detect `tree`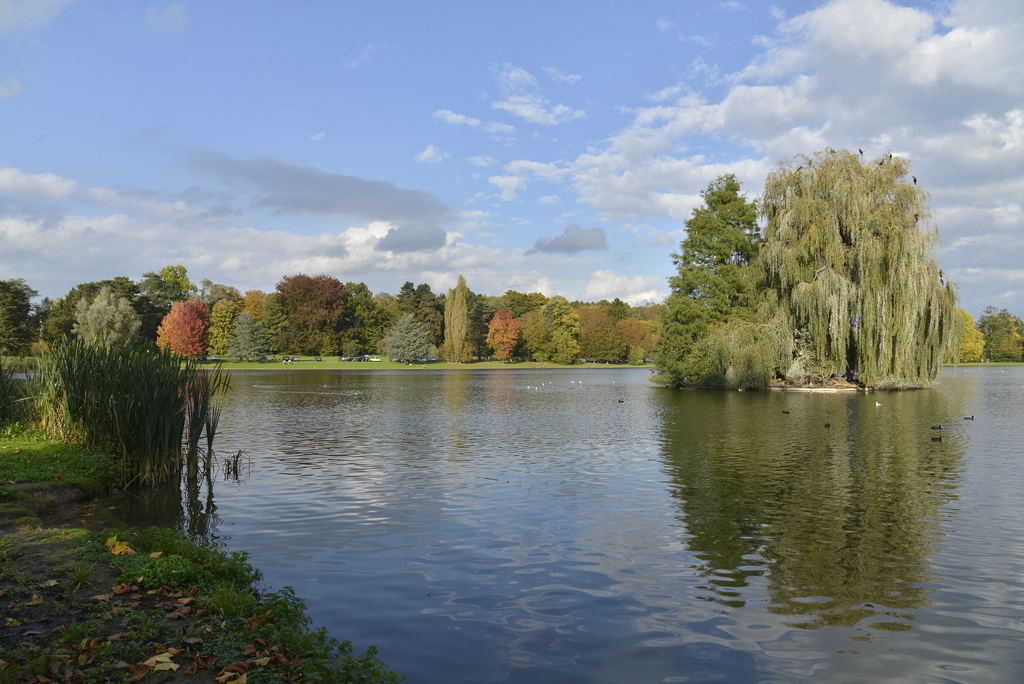
(left=660, top=168, right=775, bottom=386)
